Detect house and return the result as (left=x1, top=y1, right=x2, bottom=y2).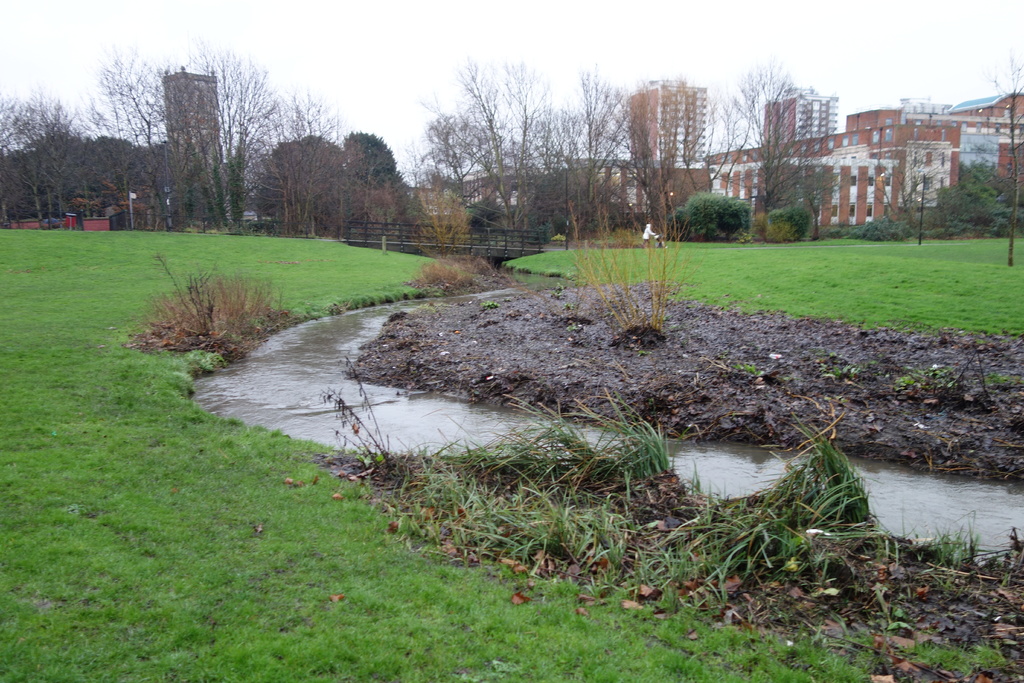
(left=893, top=86, right=1023, bottom=185).
